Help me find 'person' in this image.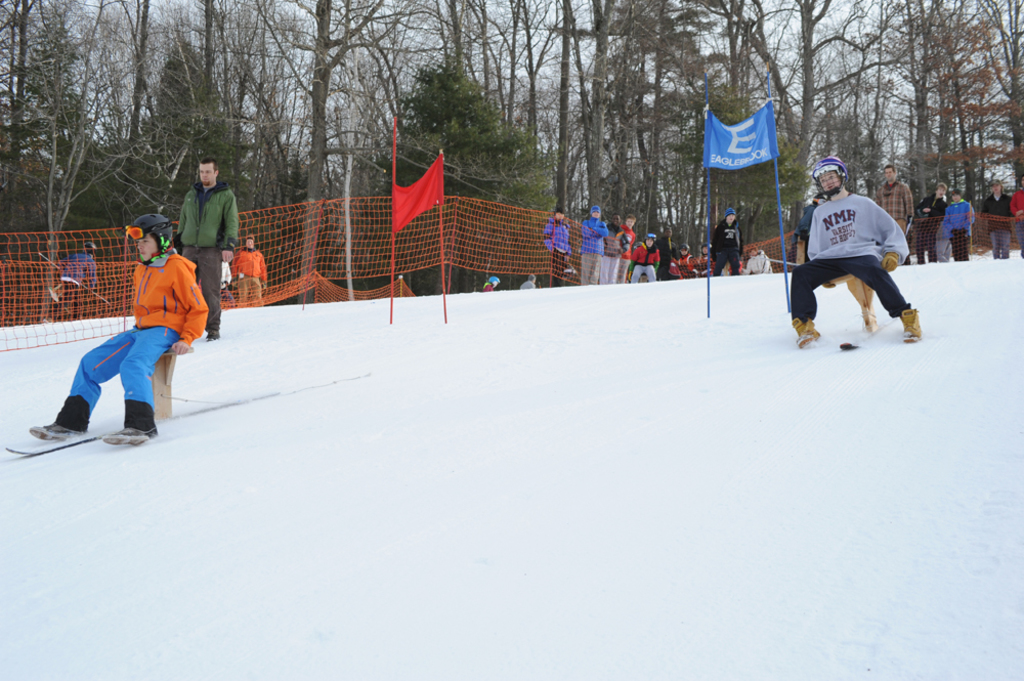
Found it: Rect(605, 215, 631, 285).
